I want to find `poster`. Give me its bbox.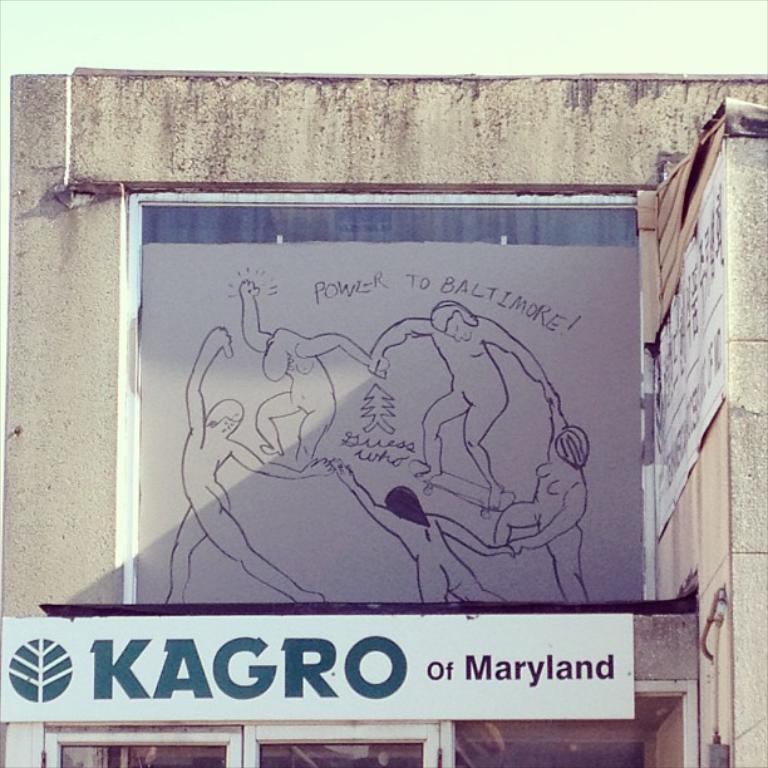
<box>129,195,649,609</box>.
